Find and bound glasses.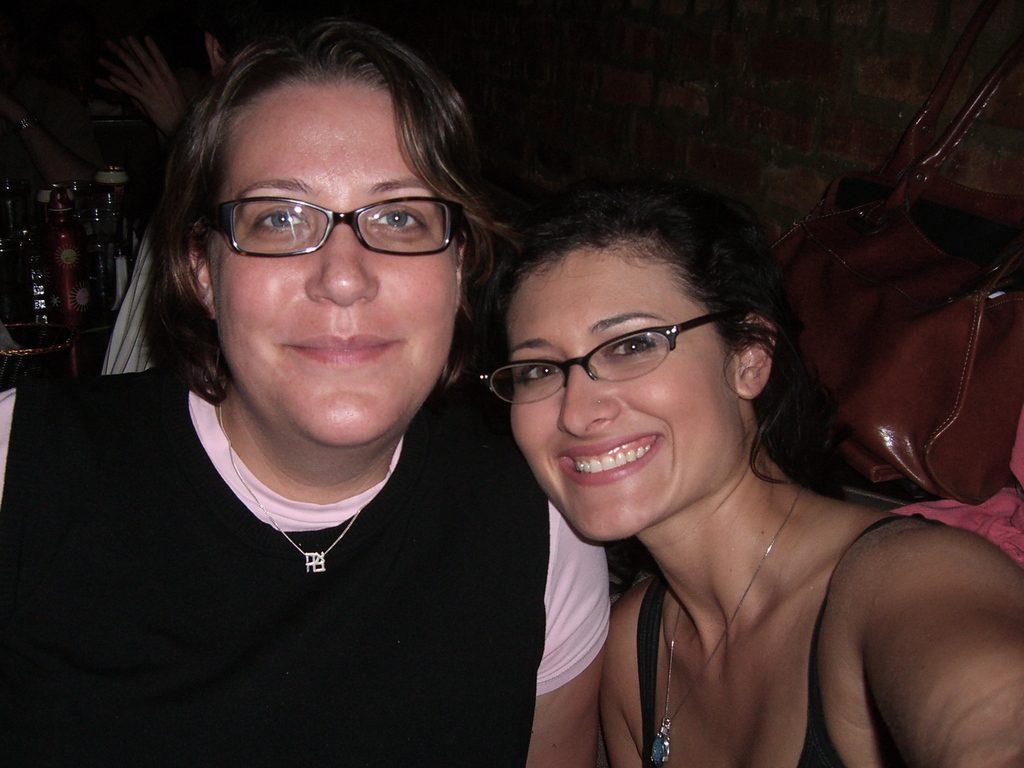
Bound: box(186, 195, 469, 257).
